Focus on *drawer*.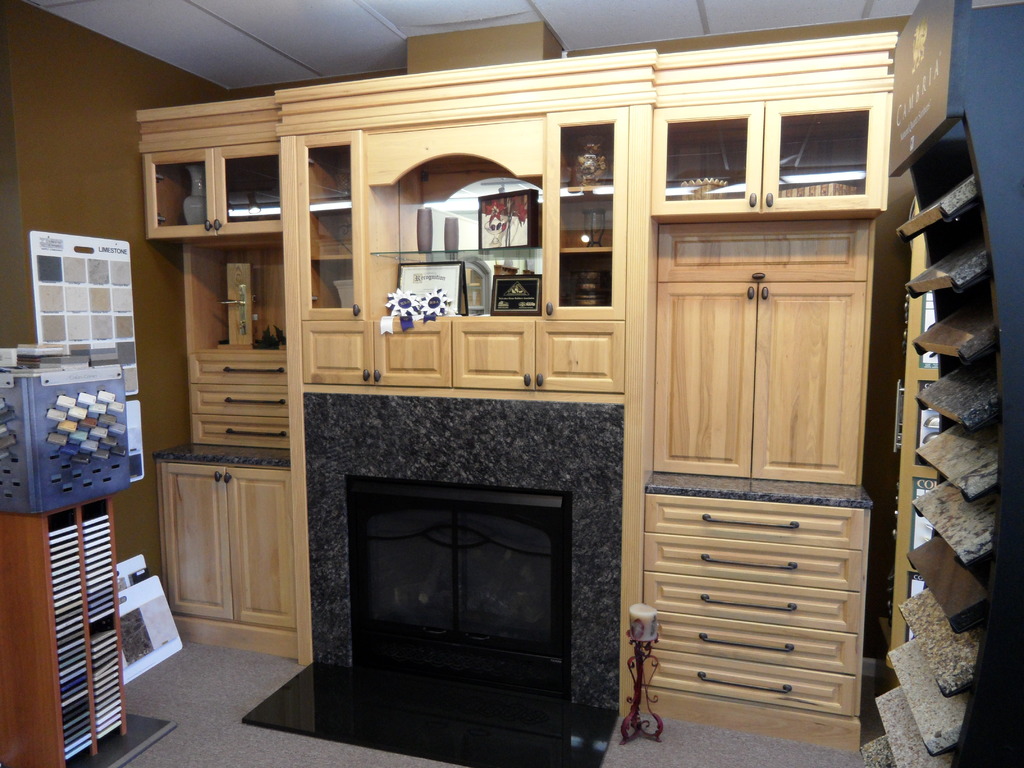
Focused at 644:492:867:549.
